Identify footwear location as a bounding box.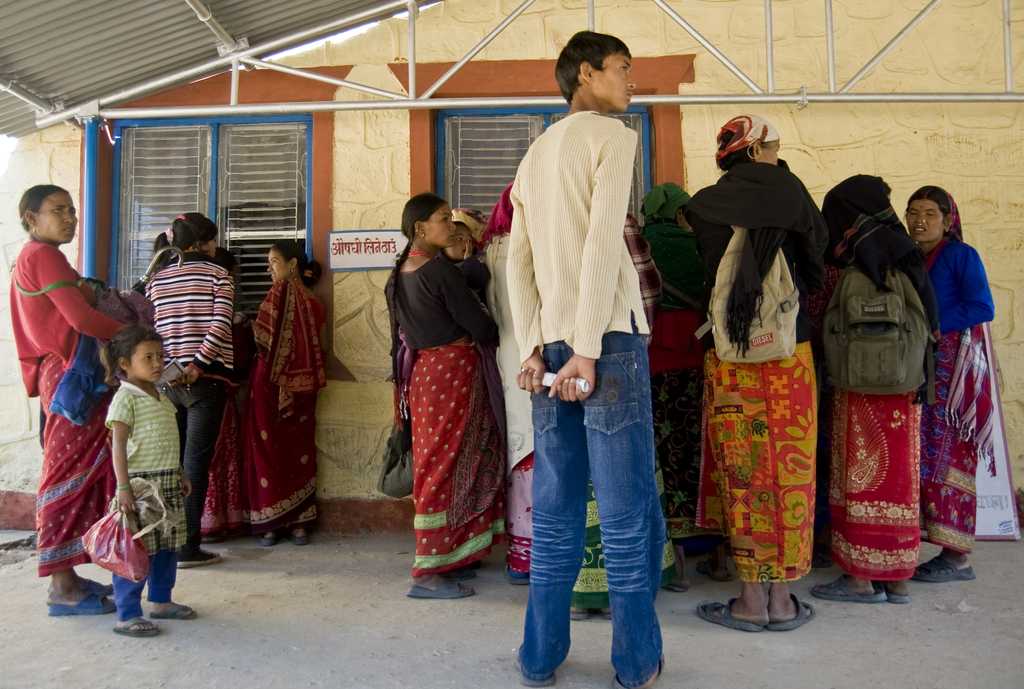
l=110, t=621, r=163, b=636.
